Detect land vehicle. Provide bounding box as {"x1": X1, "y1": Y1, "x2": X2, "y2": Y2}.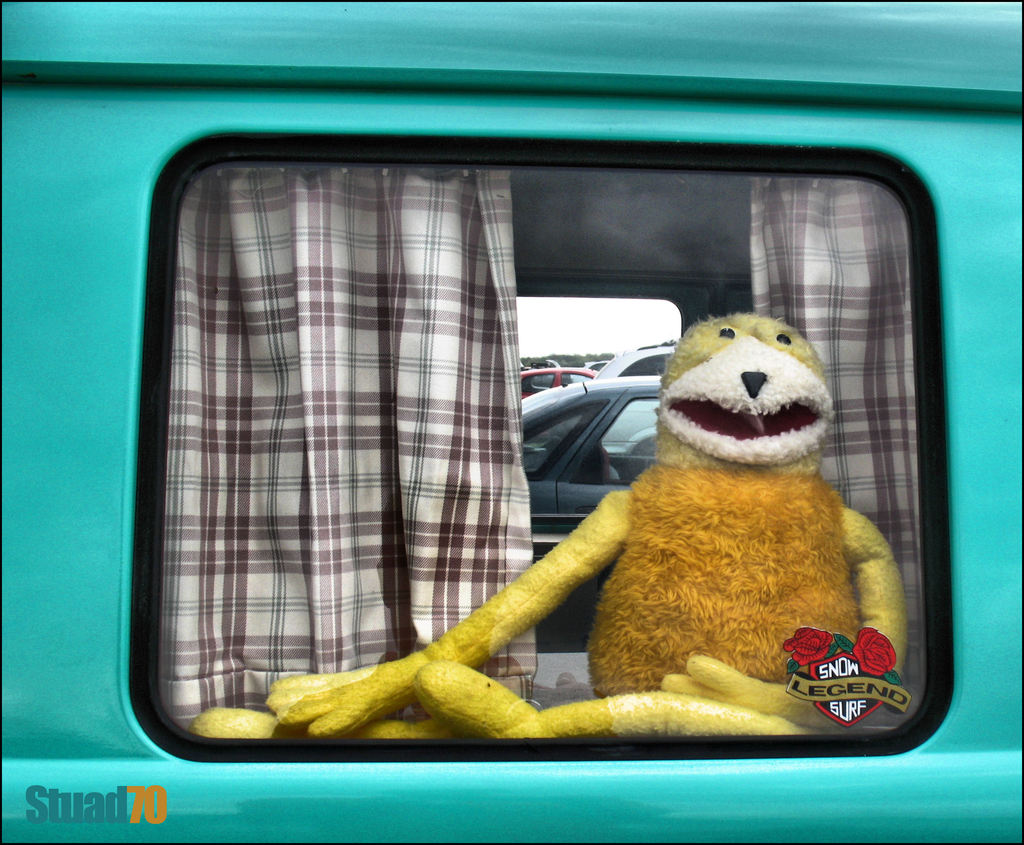
{"x1": 600, "y1": 344, "x2": 676, "y2": 377}.
